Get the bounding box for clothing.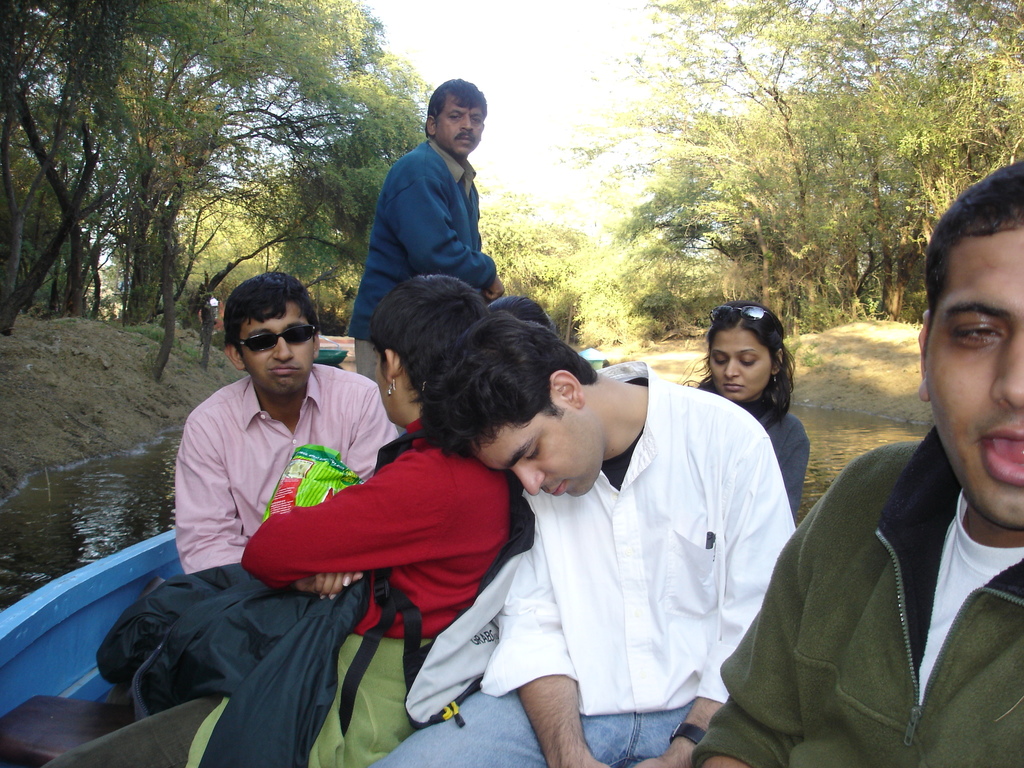
locate(340, 133, 490, 385).
